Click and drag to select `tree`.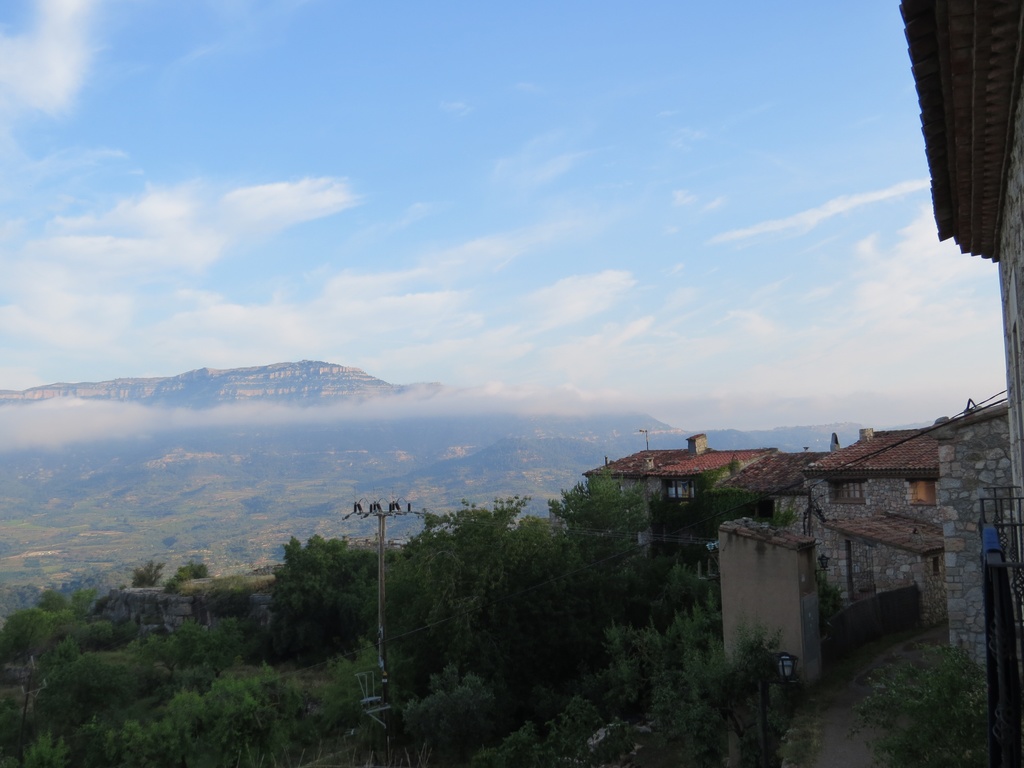
Selection: detection(38, 582, 68, 611).
